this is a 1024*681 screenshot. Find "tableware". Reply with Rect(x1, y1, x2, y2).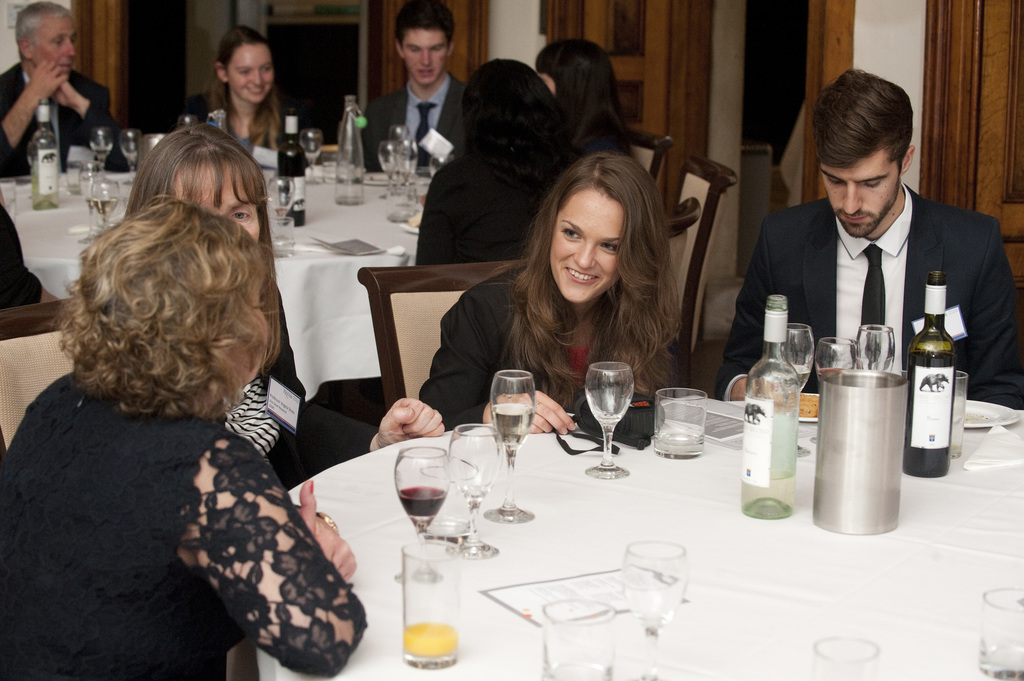
Rect(394, 445, 452, 582).
